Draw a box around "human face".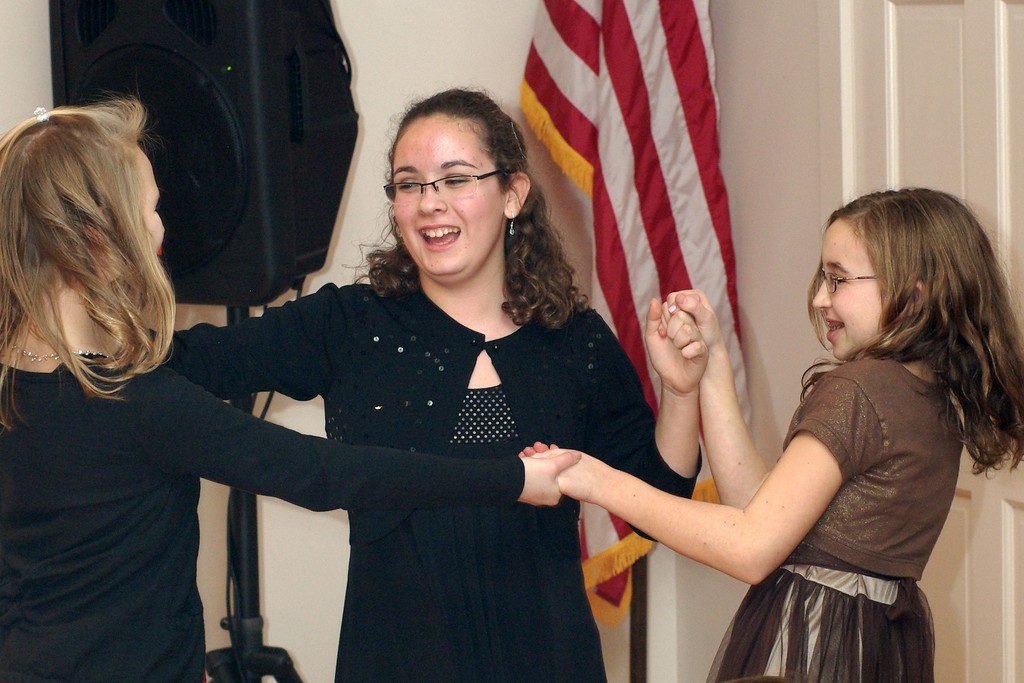
<box>136,148,168,257</box>.
